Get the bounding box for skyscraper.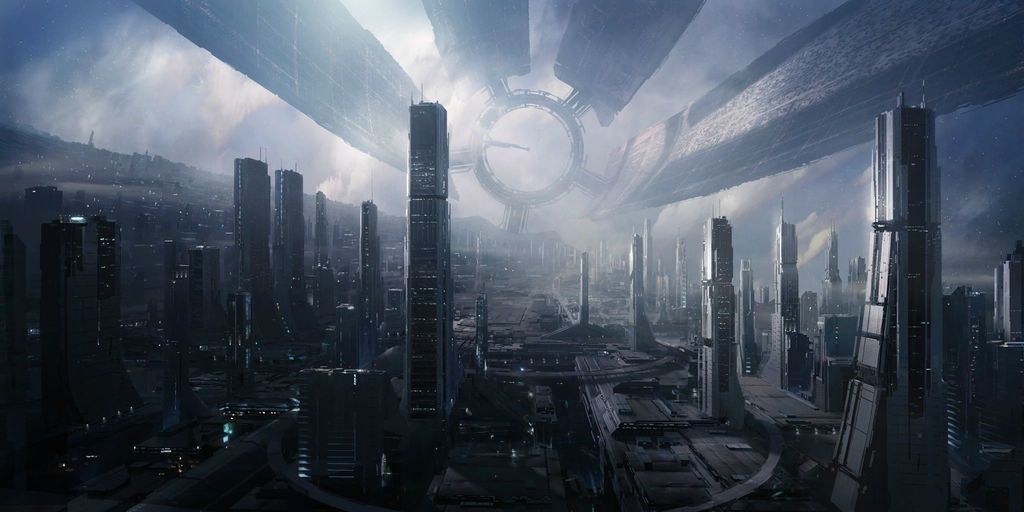
834, 90, 991, 511.
